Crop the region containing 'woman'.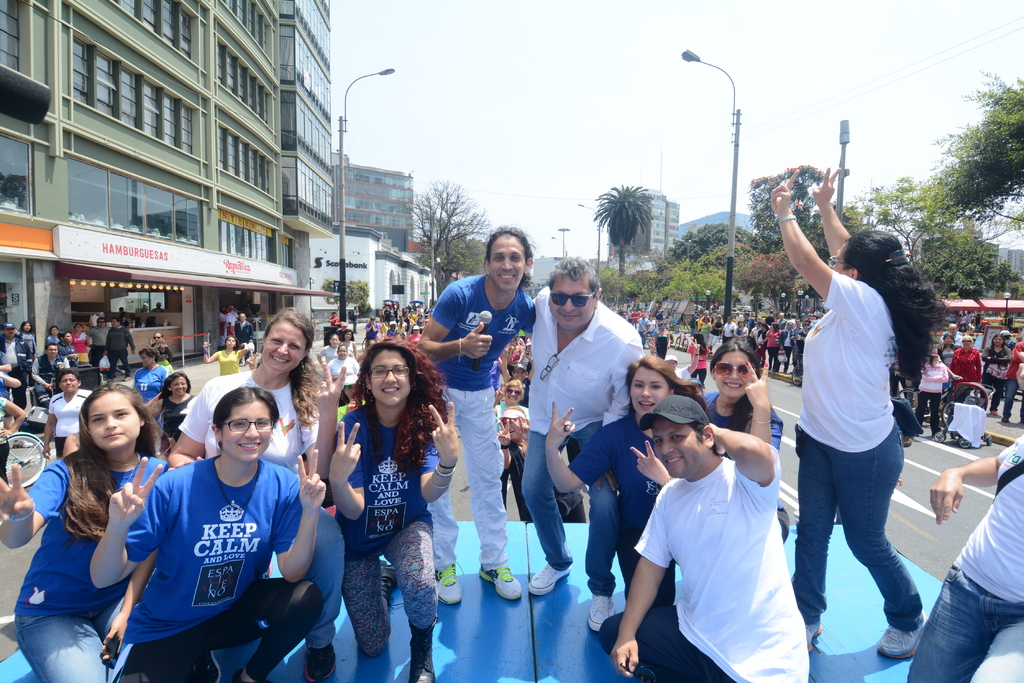
Crop region: (left=205, top=334, right=248, bottom=376).
